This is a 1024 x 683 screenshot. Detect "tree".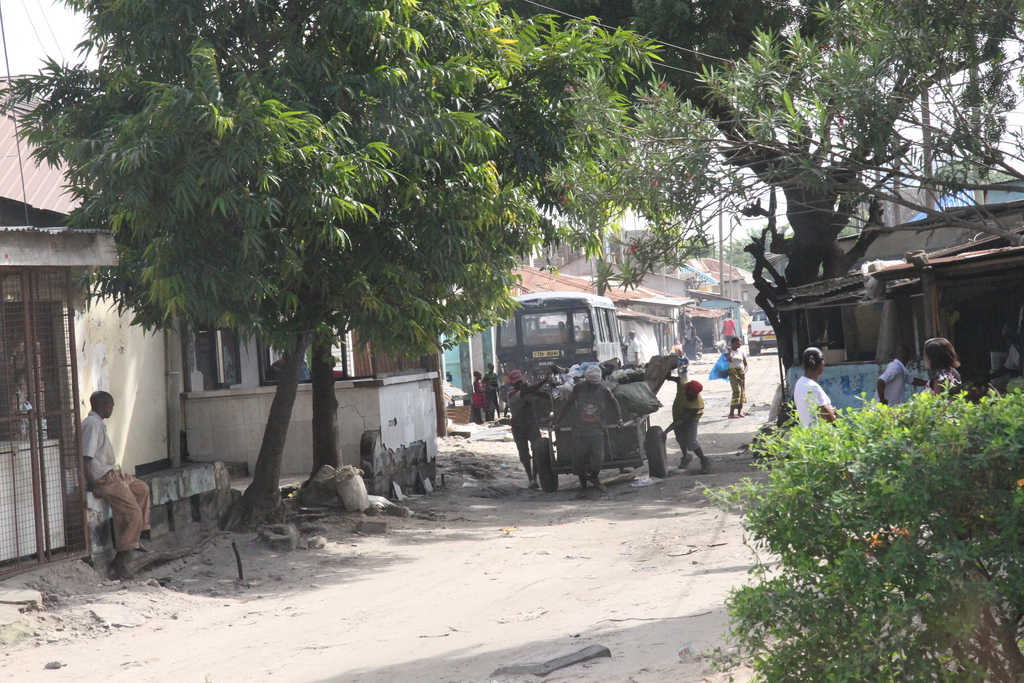
BBox(294, 10, 669, 493).
